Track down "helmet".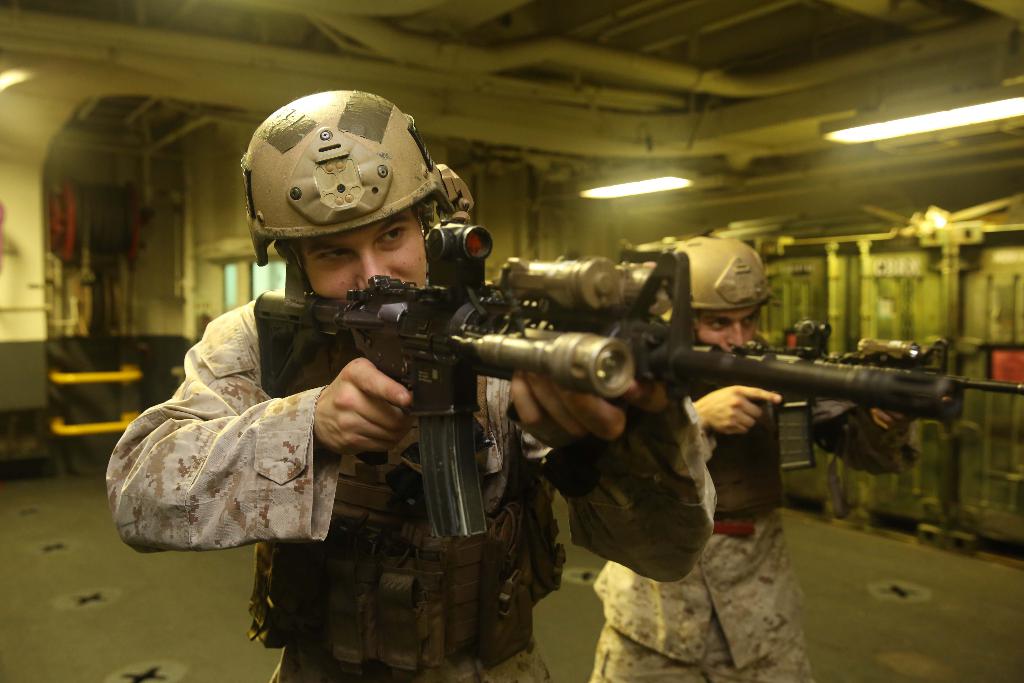
Tracked to (x1=230, y1=94, x2=464, y2=318).
